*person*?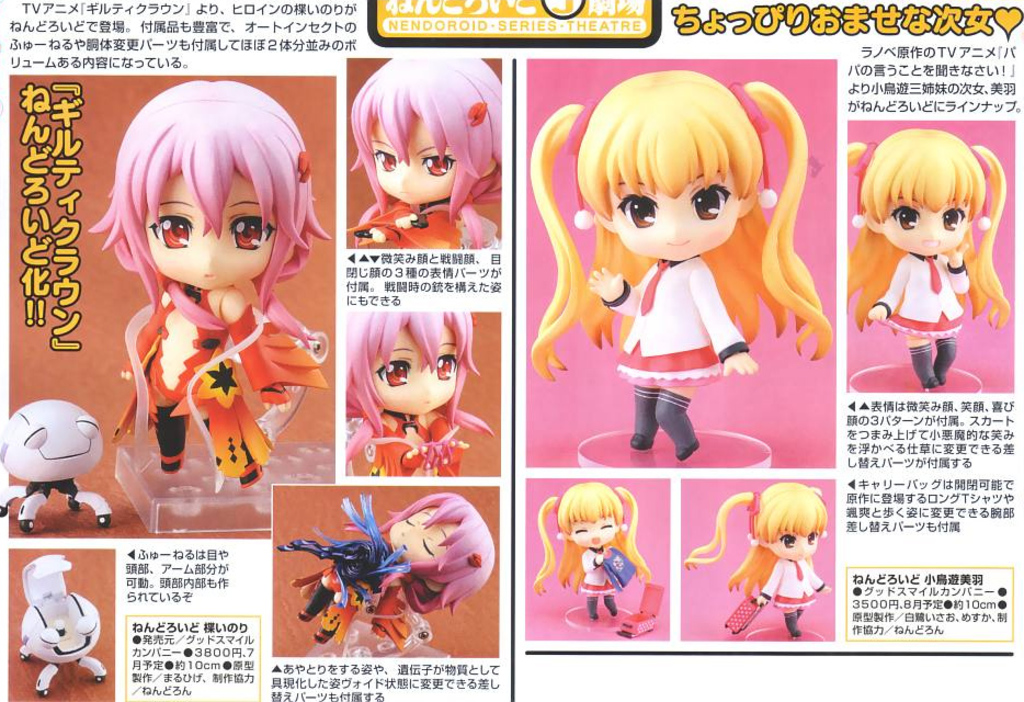
region(839, 116, 1013, 398)
